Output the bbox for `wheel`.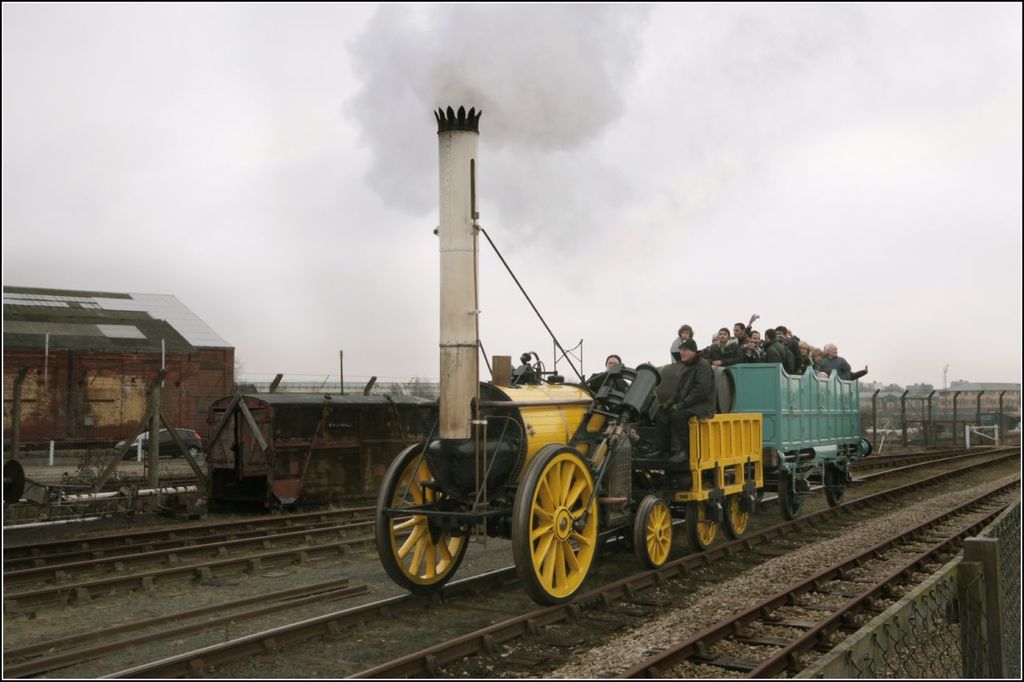
detection(691, 502, 716, 547).
